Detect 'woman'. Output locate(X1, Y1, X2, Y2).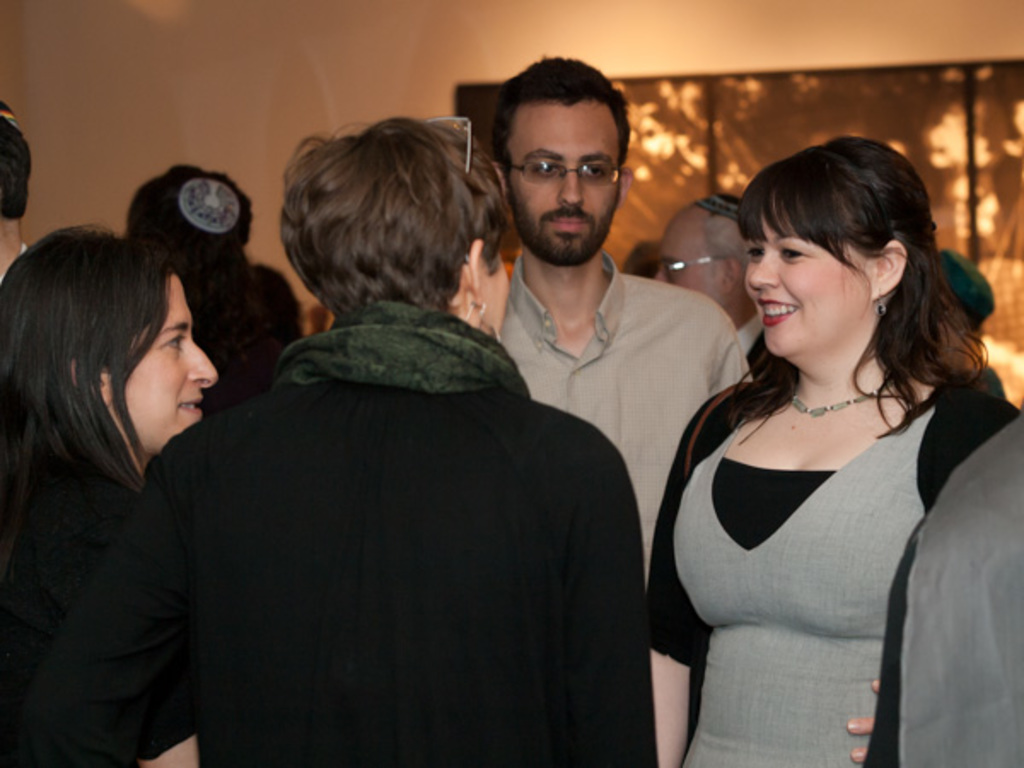
locate(620, 126, 995, 759).
